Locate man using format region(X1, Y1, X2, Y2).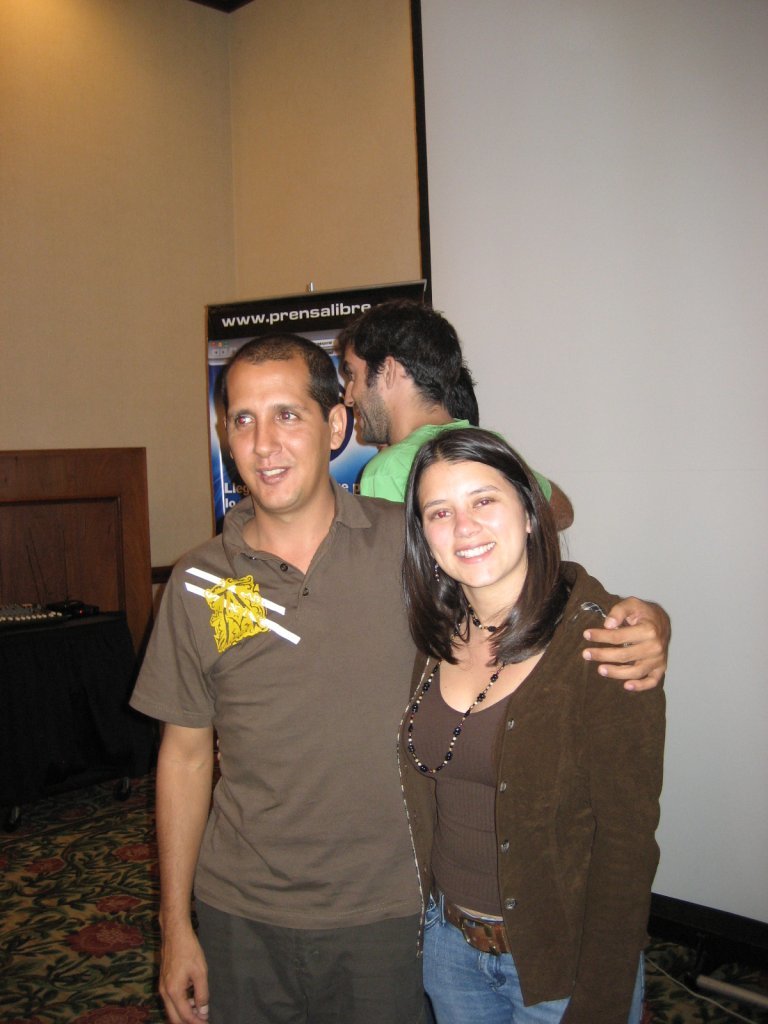
region(137, 317, 428, 1014).
